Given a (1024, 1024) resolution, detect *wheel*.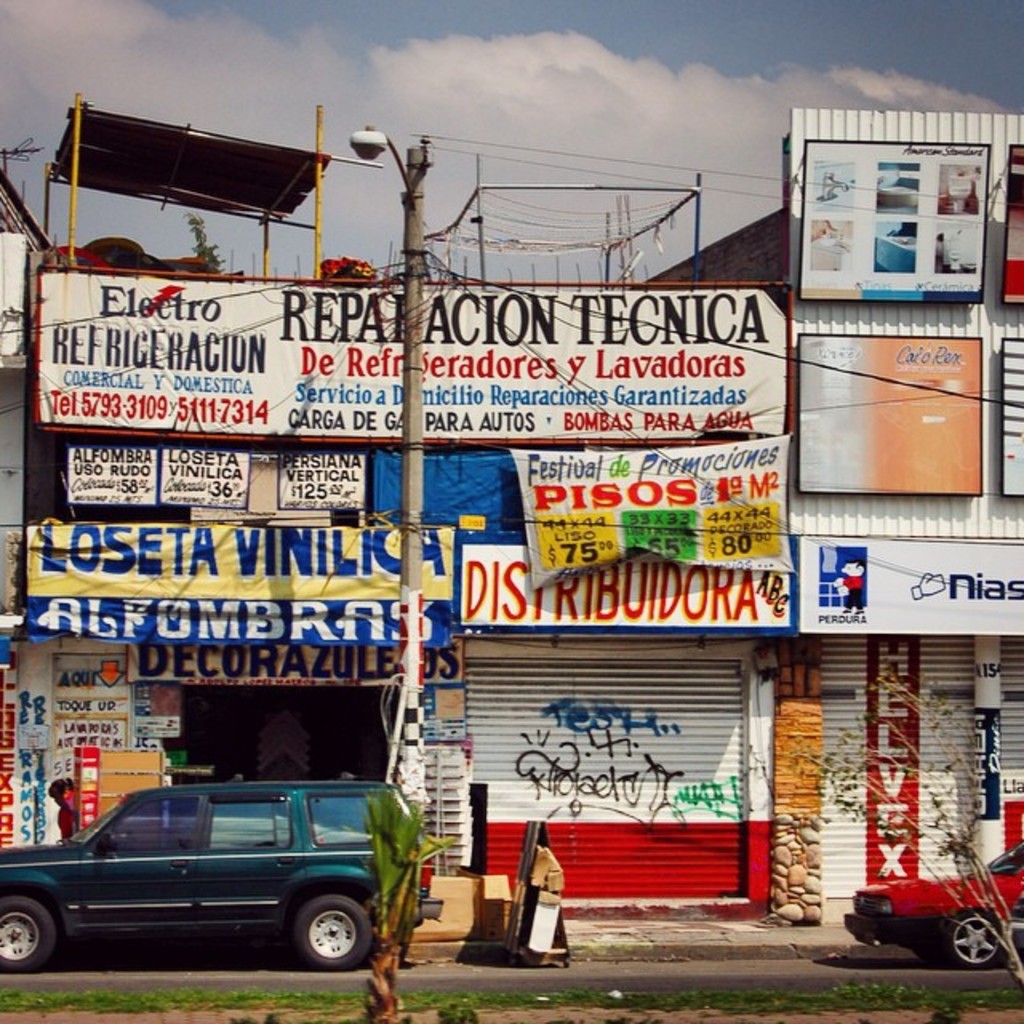
x1=914, y1=947, x2=955, y2=966.
